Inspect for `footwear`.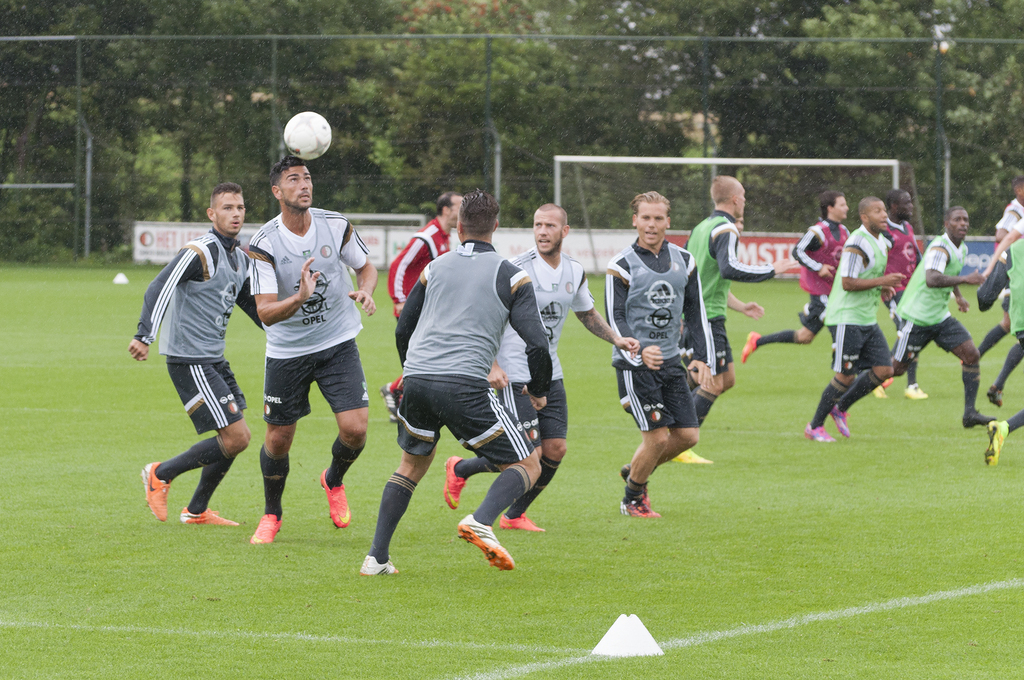
Inspection: Rect(442, 454, 470, 512).
